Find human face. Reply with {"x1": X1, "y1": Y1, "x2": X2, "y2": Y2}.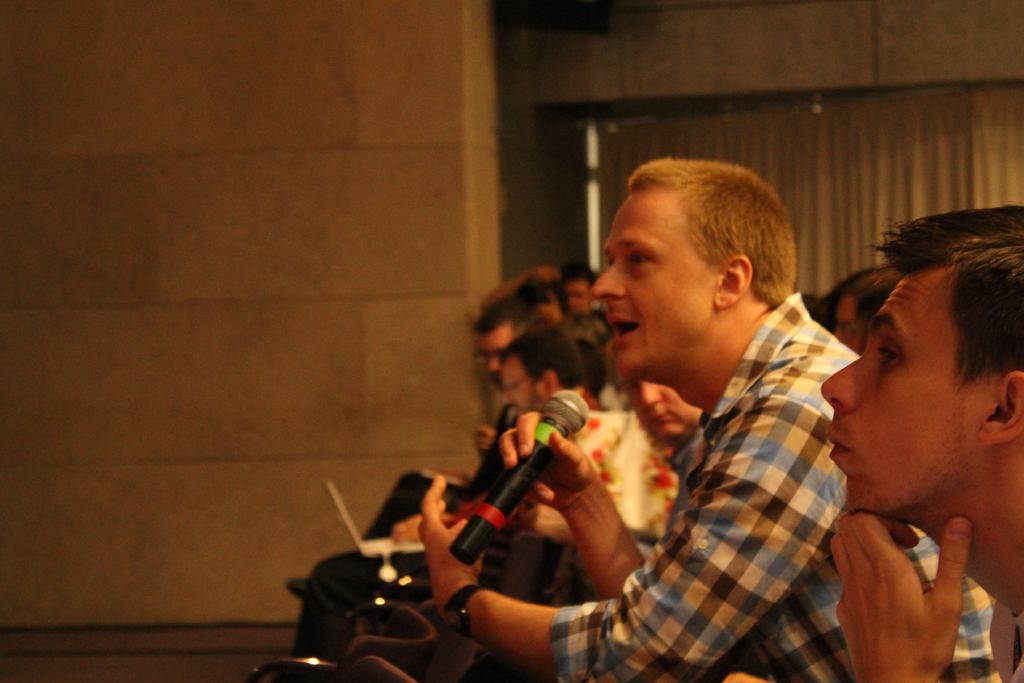
{"x1": 824, "y1": 270, "x2": 986, "y2": 515}.
